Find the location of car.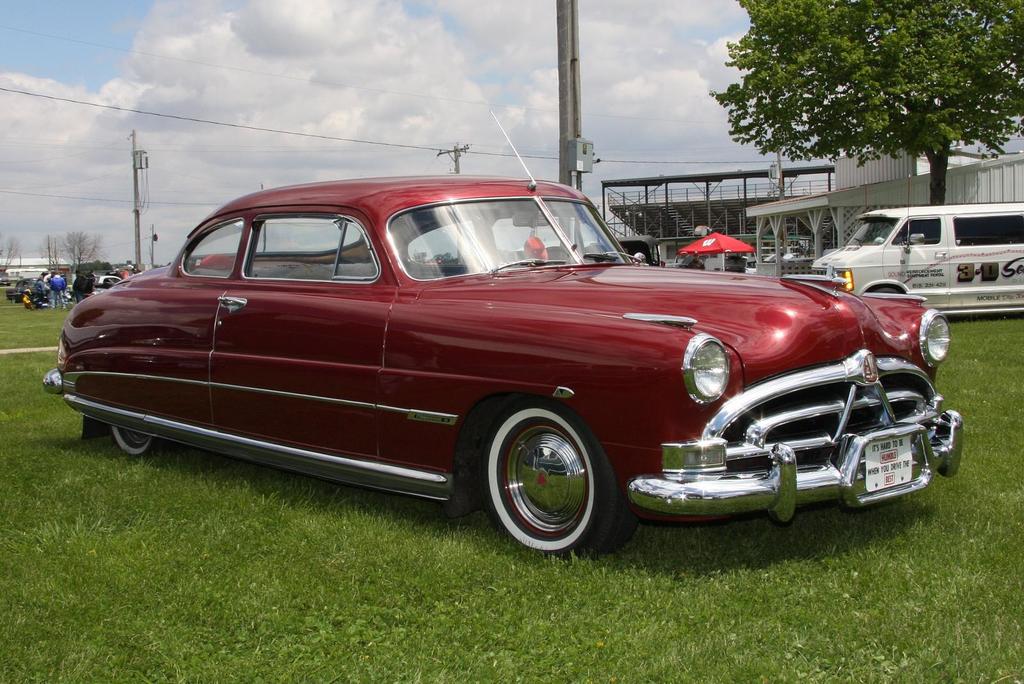
Location: {"left": 65, "top": 277, "right": 120, "bottom": 295}.
